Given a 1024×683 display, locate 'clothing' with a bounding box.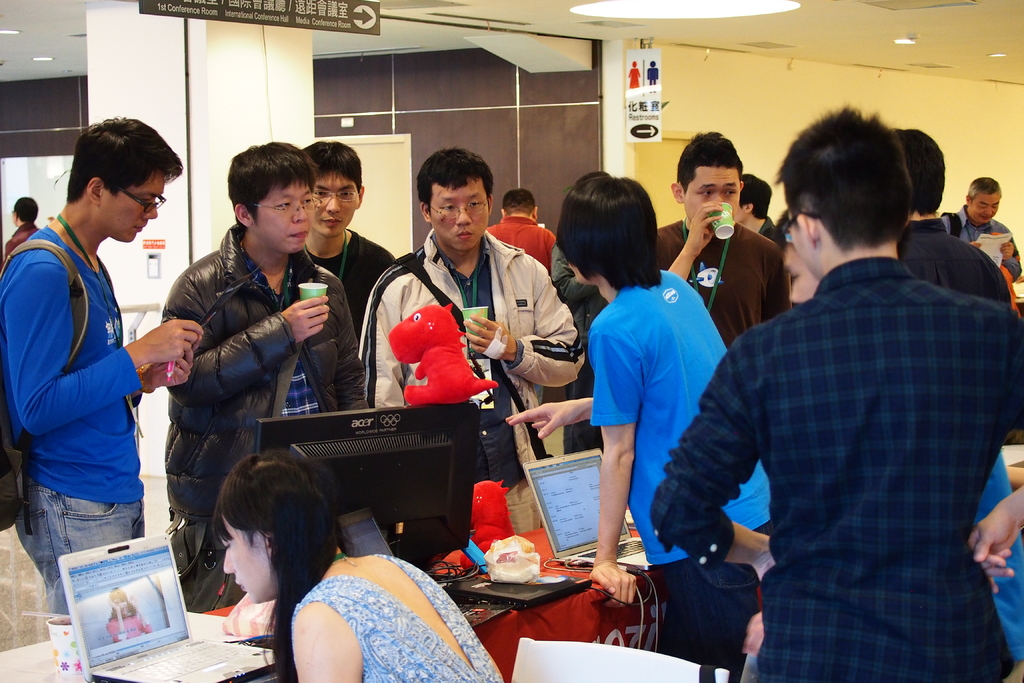
Located: l=945, t=204, r=1023, b=279.
